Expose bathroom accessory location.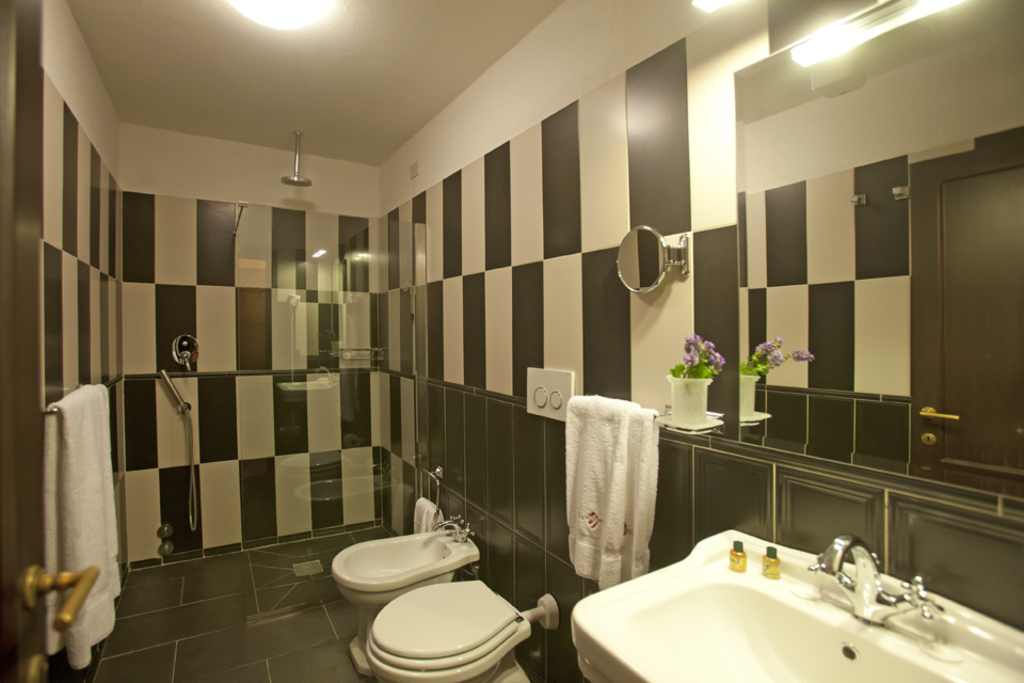
Exposed at bbox(416, 464, 445, 514).
